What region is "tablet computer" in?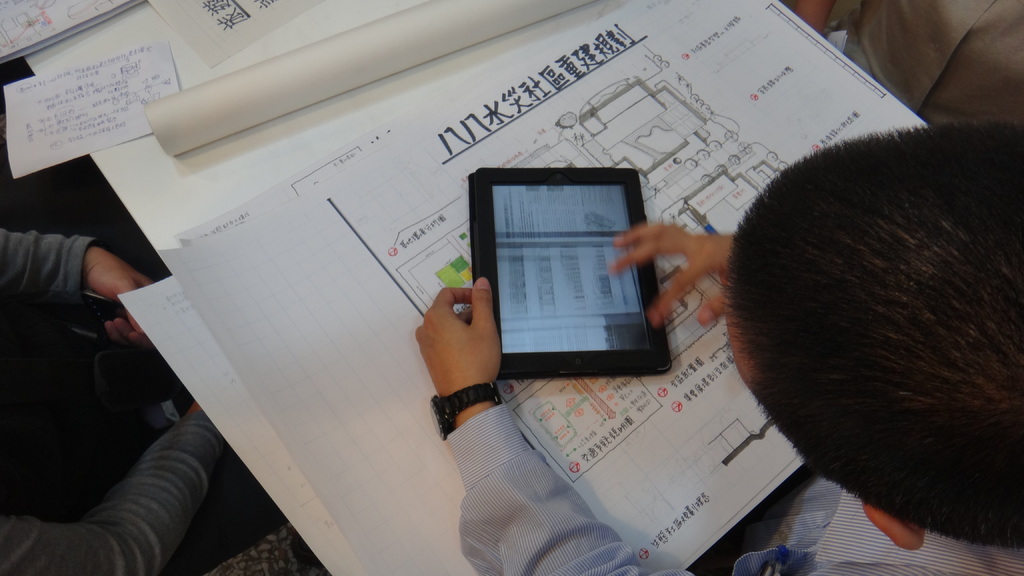
pyautogui.locateOnScreen(470, 166, 674, 373).
